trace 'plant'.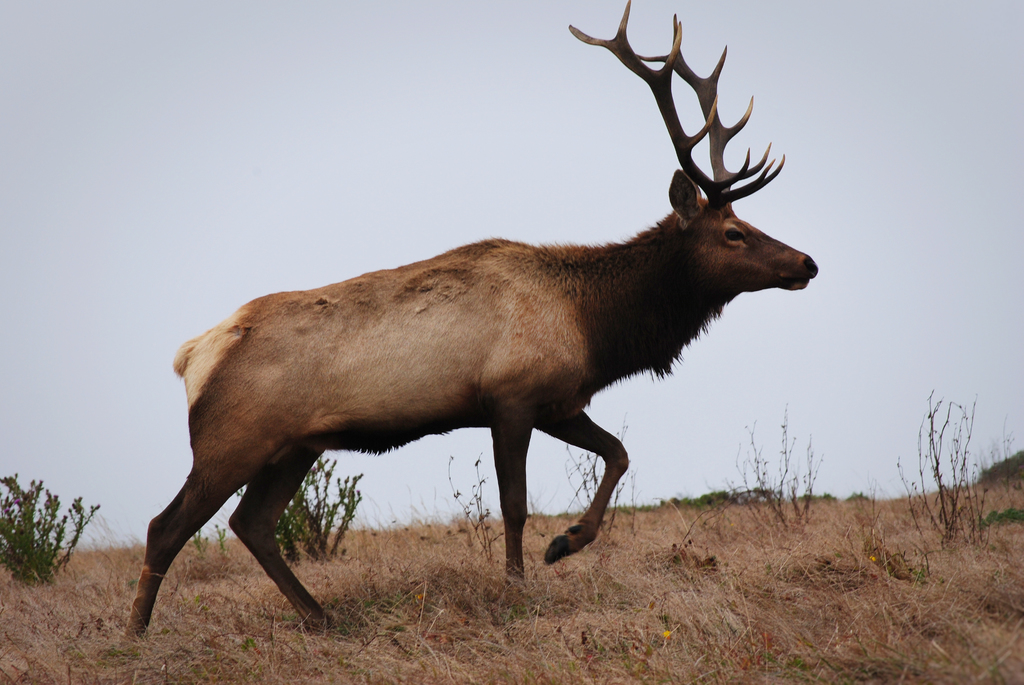
Traced to box=[982, 507, 1023, 531].
